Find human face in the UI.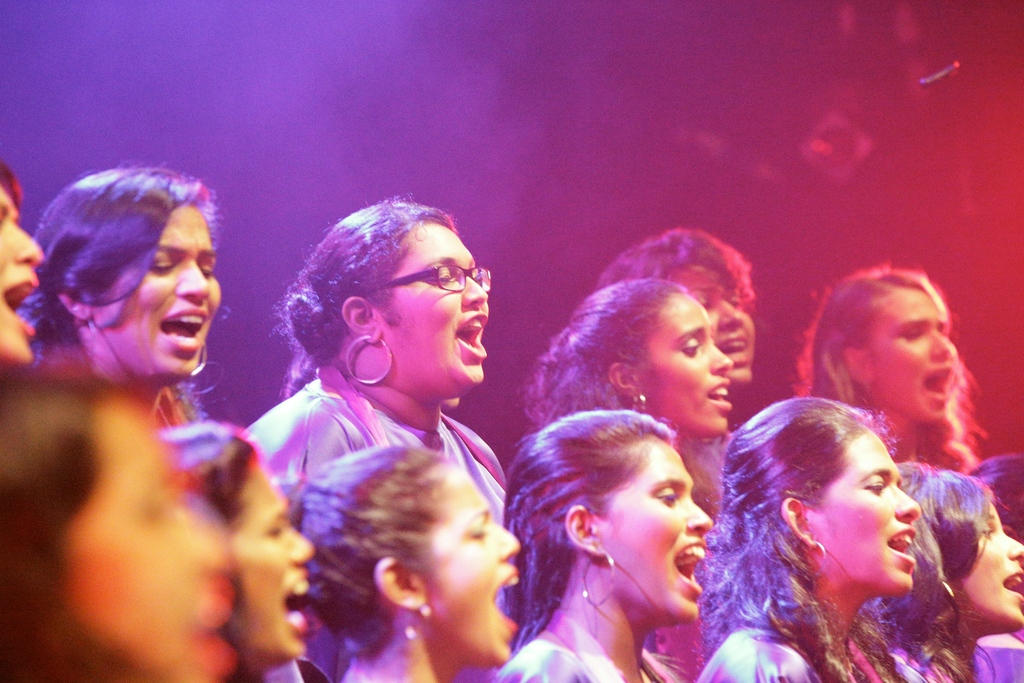
UI element at {"left": 684, "top": 270, "right": 758, "bottom": 388}.
